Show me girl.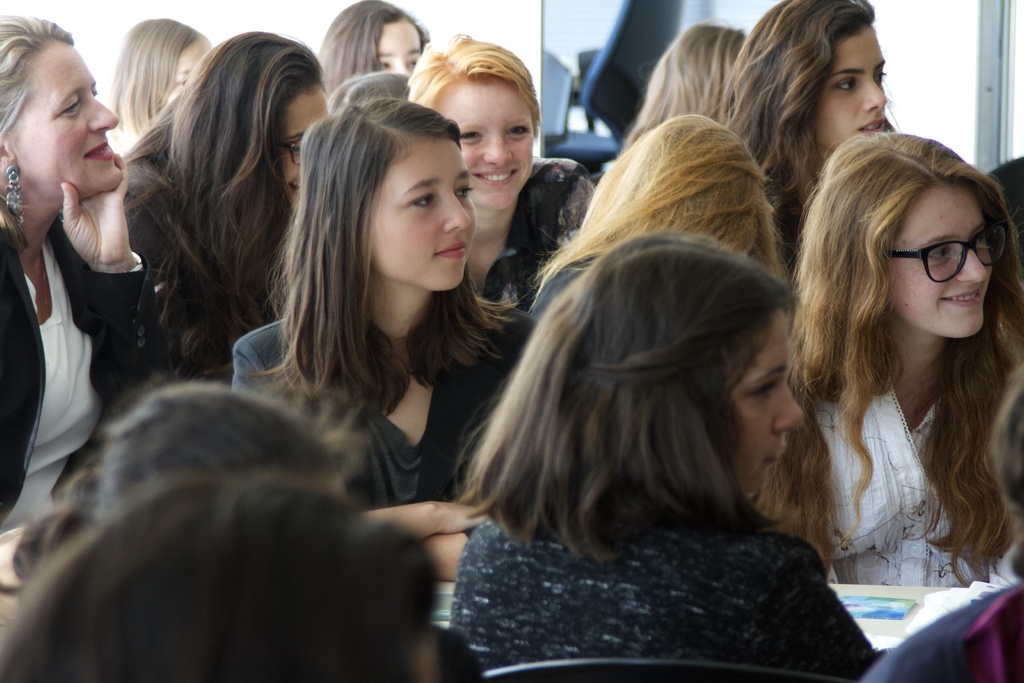
girl is here: region(720, 0, 897, 283).
